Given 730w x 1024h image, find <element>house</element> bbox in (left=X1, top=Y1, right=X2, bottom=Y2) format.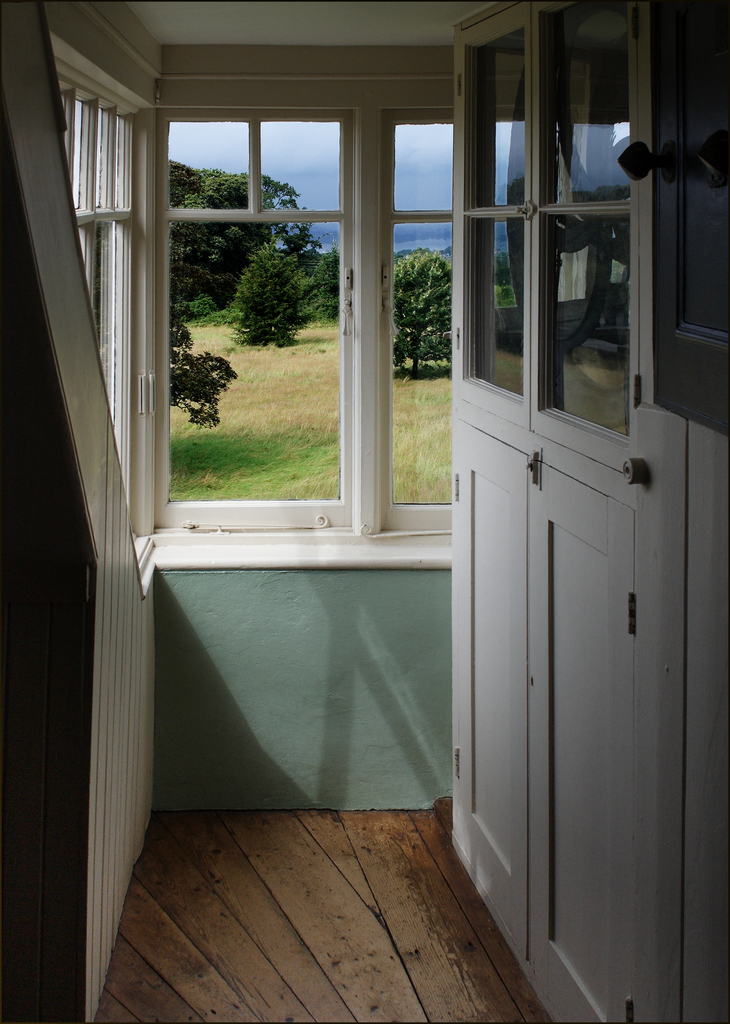
(left=0, top=0, right=728, bottom=1023).
